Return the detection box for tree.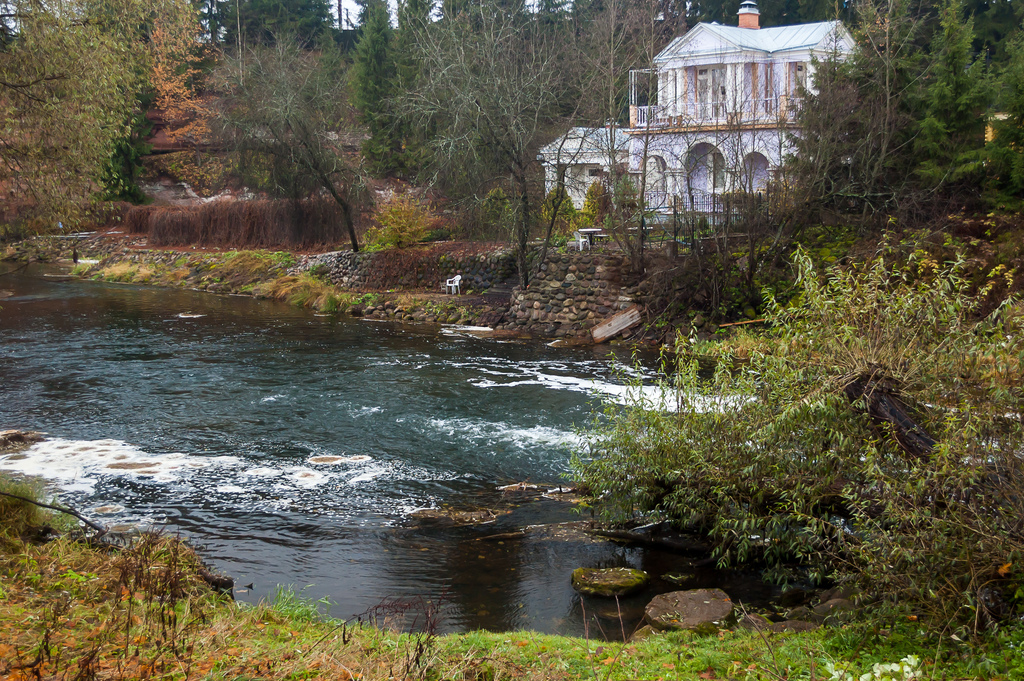
BBox(212, 0, 333, 42).
